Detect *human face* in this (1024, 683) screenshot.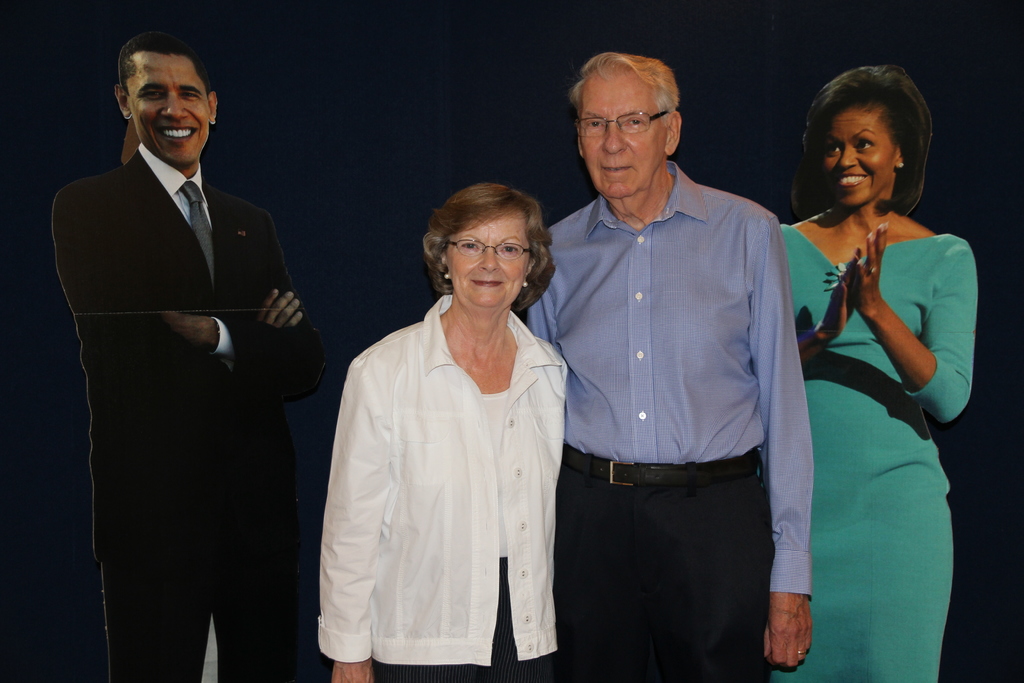
Detection: <box>575,70,659,210</box>.
